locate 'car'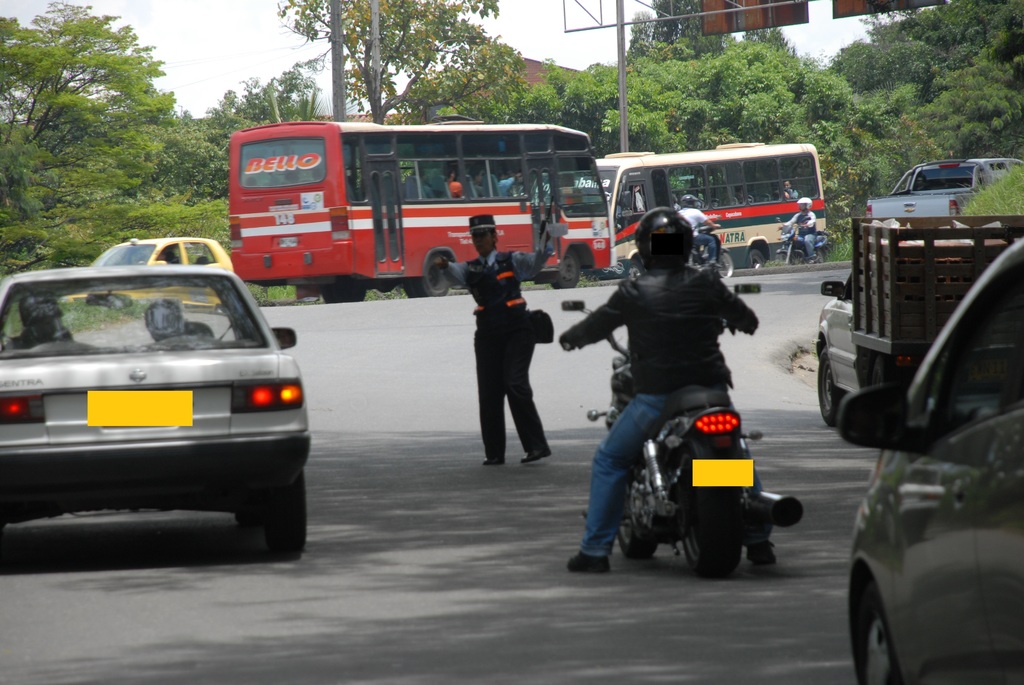
left=63, top=233, right=236, bottom=316
